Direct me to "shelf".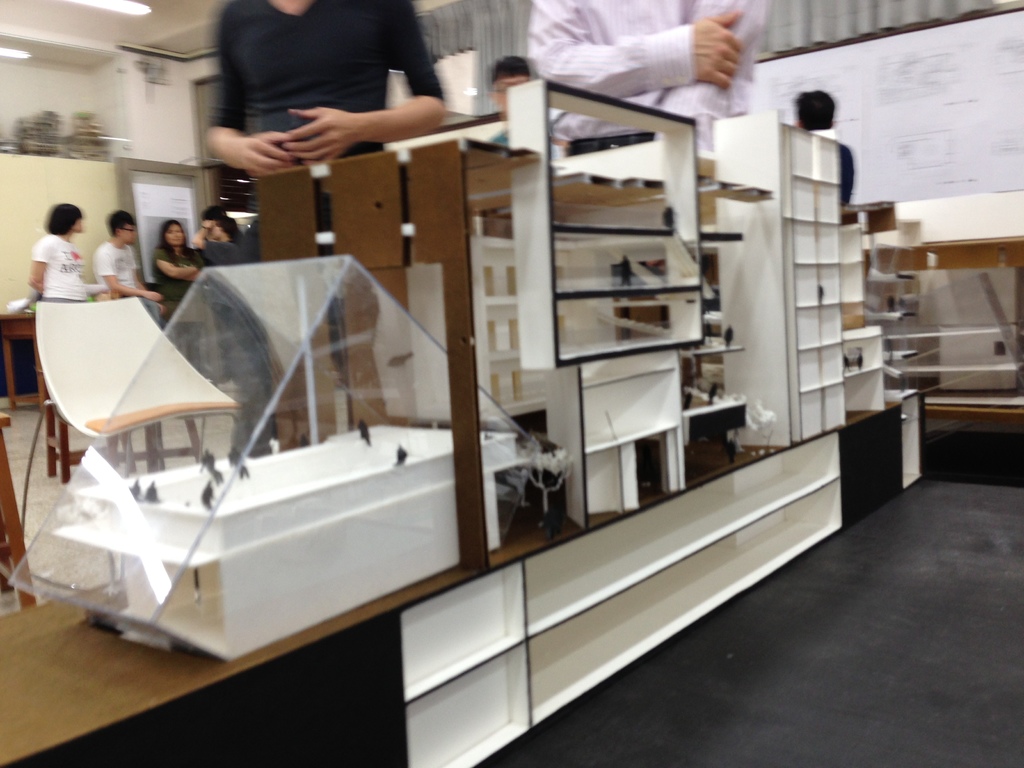
Direction: {"x1": 511, "y1": 81, "x2": 701, "y2": 365}.
